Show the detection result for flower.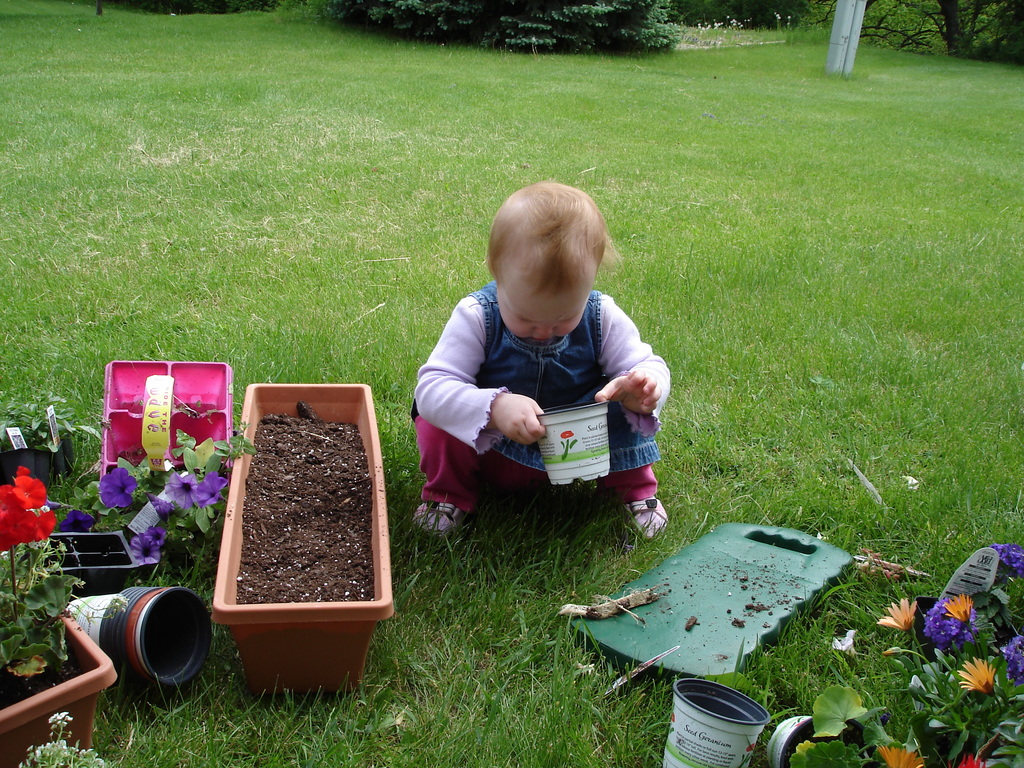
x1=132 y1=536 x2=159 y2=563.
